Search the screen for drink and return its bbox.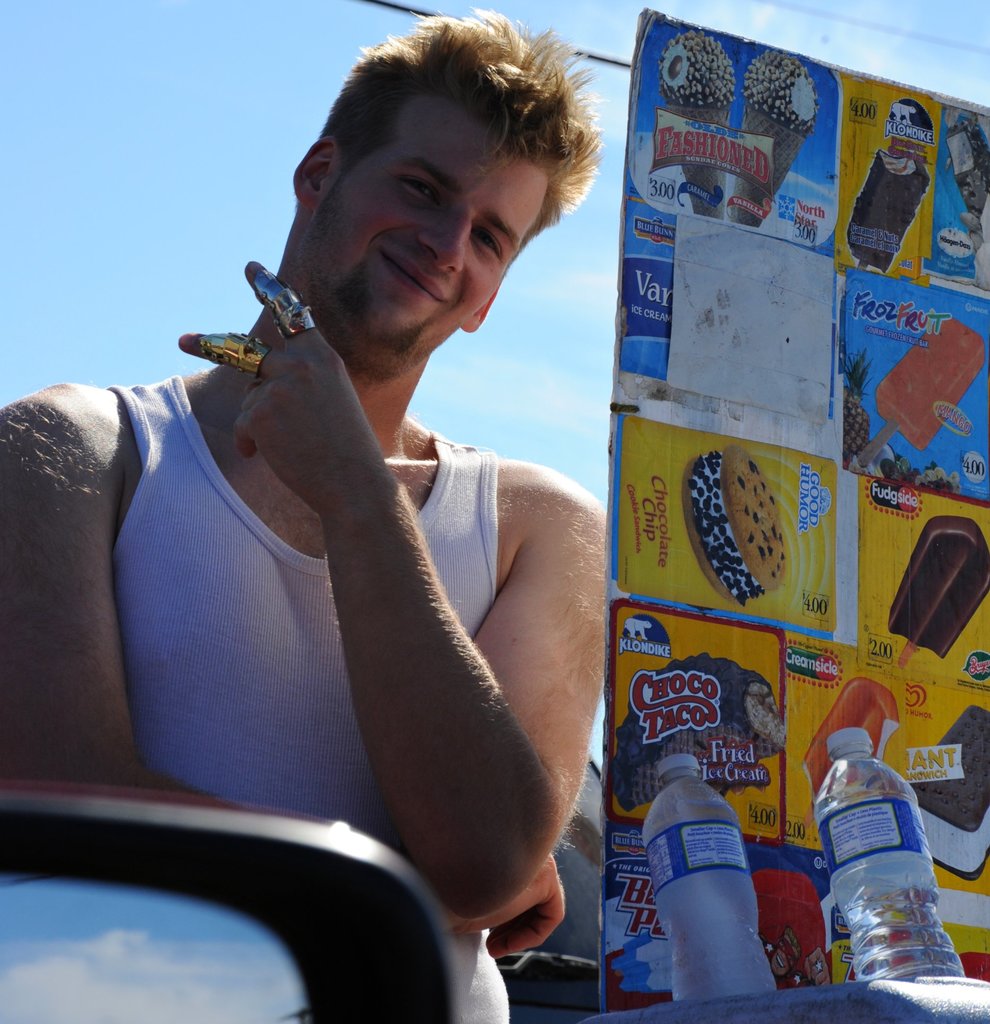
Found: 836,726,959,1019.
